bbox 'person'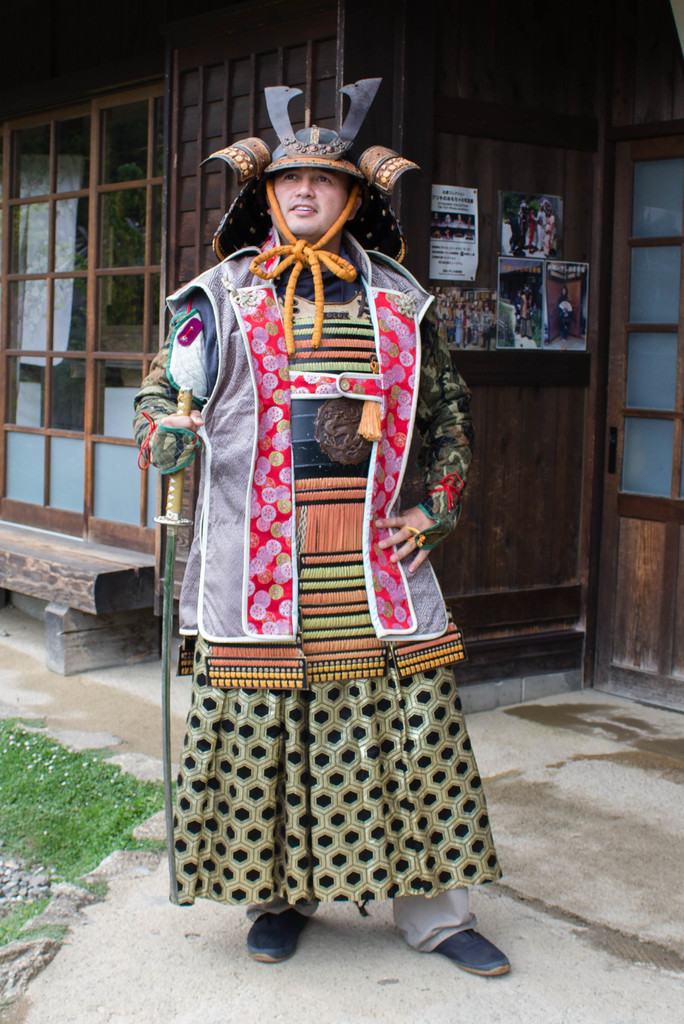
box(202, 79, 467, 871)
